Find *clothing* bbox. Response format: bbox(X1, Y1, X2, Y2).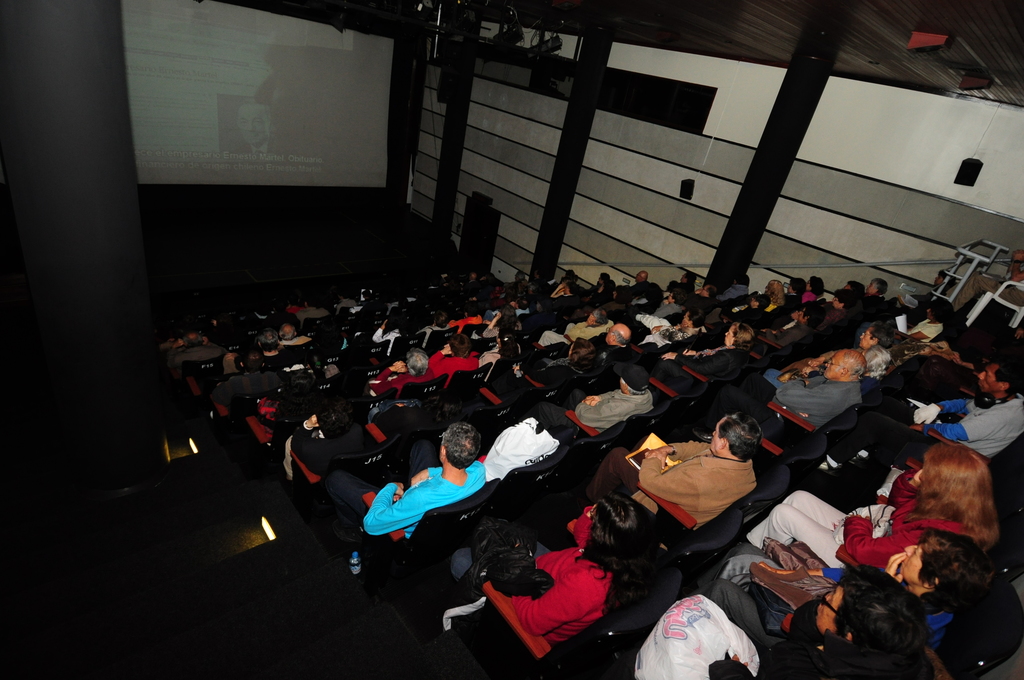
bbox(259, 394, 293, 433).
